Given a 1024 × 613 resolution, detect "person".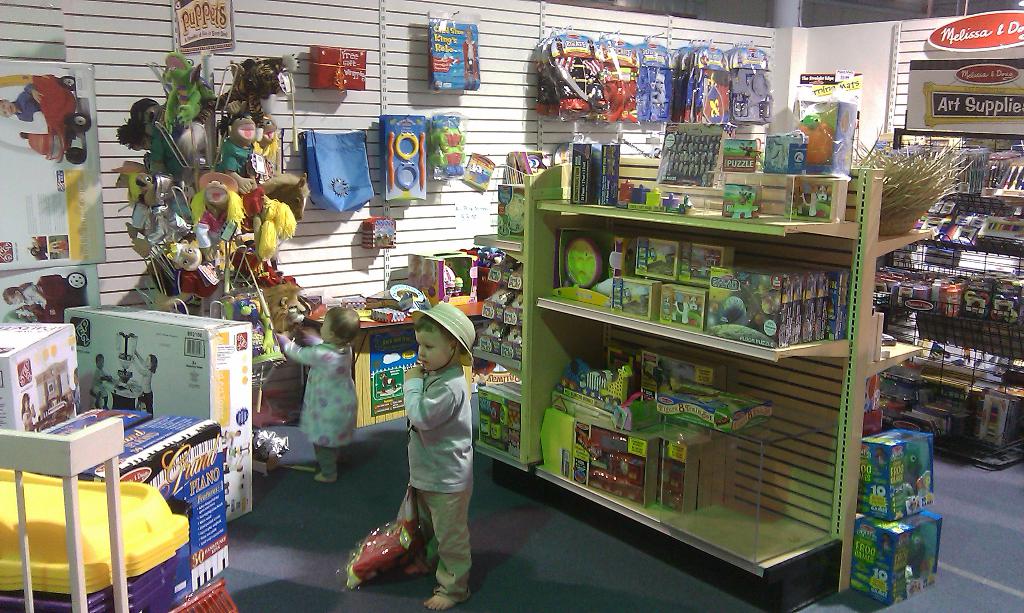
region(134, 356, 159, 413).
